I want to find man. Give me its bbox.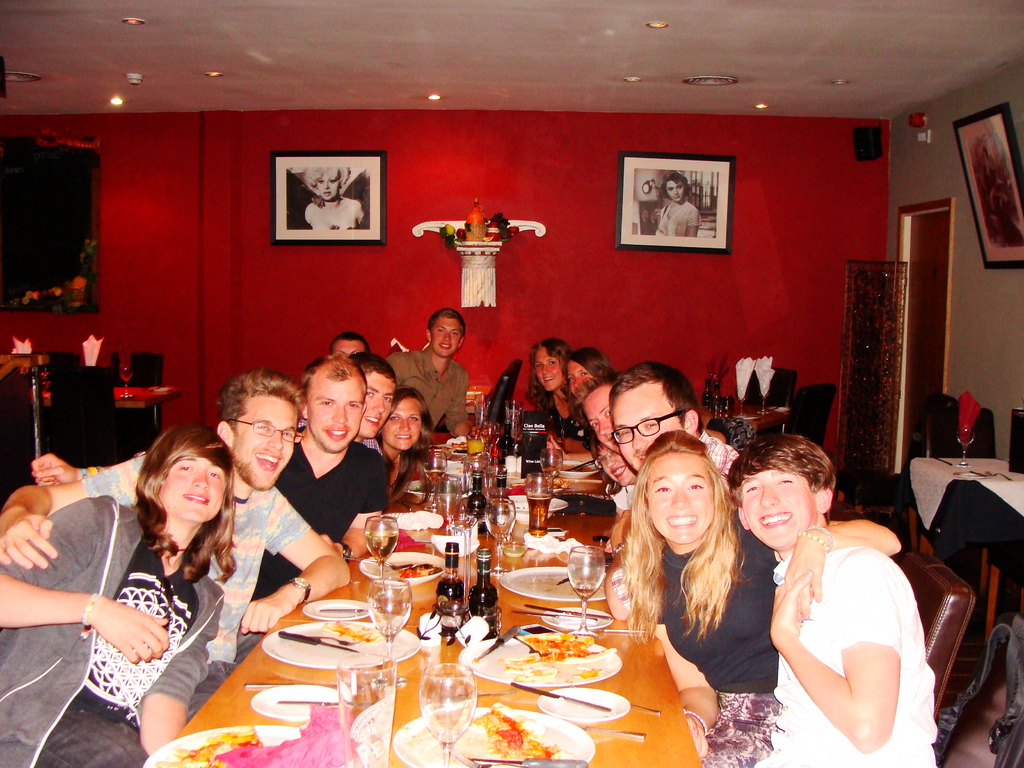
[585,373,663,478].
